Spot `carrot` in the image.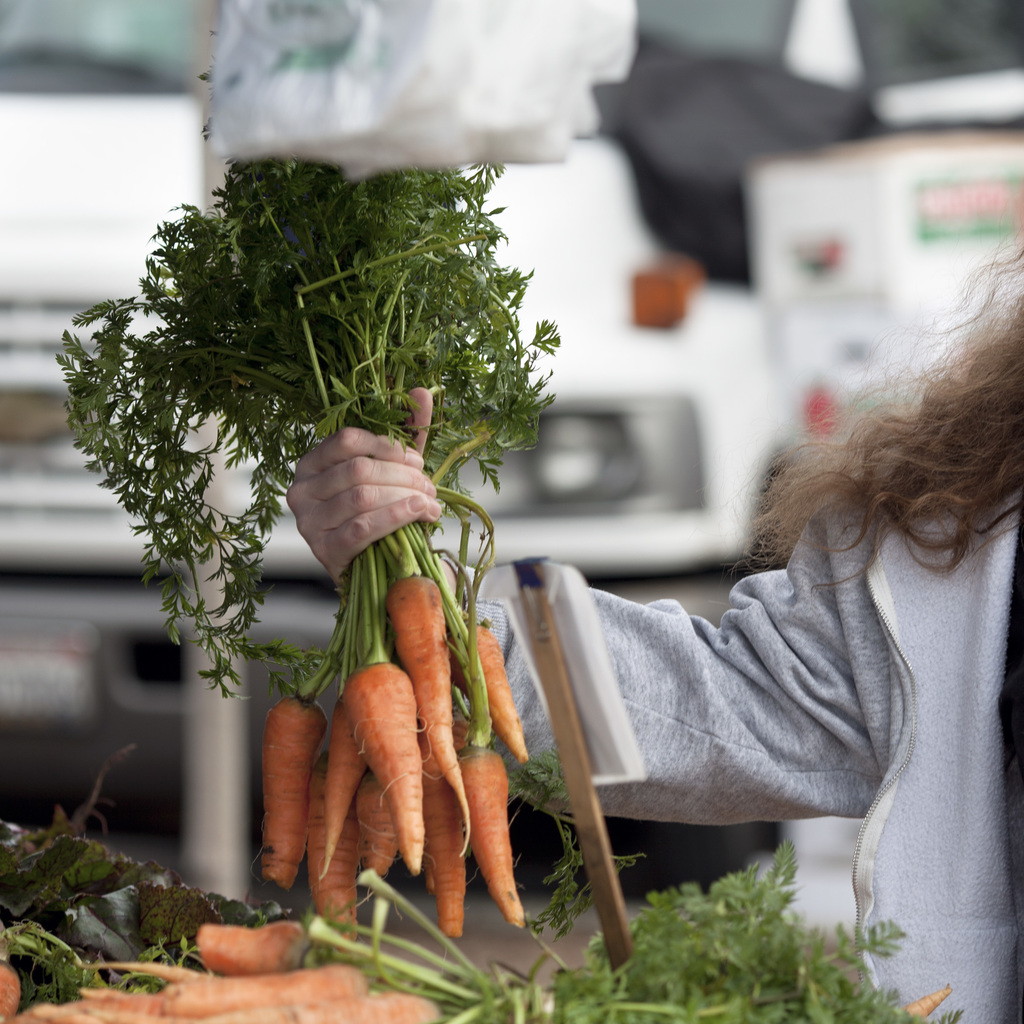
`carrot` found at box(383, 569, 473, 858).
